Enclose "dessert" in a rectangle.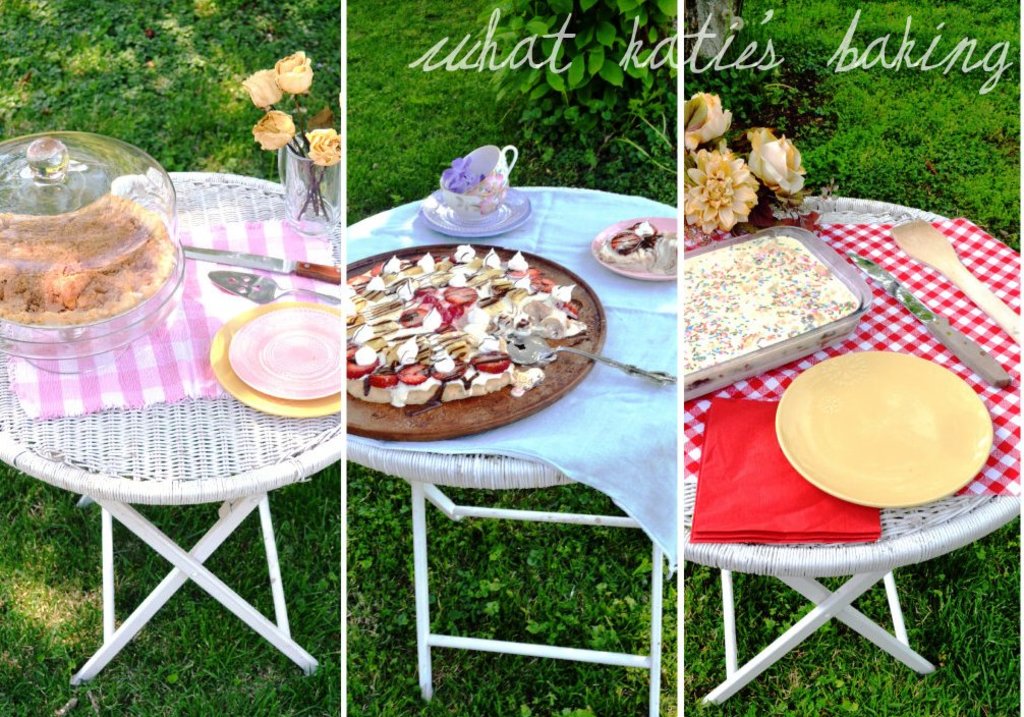
(0,190,173,319).
